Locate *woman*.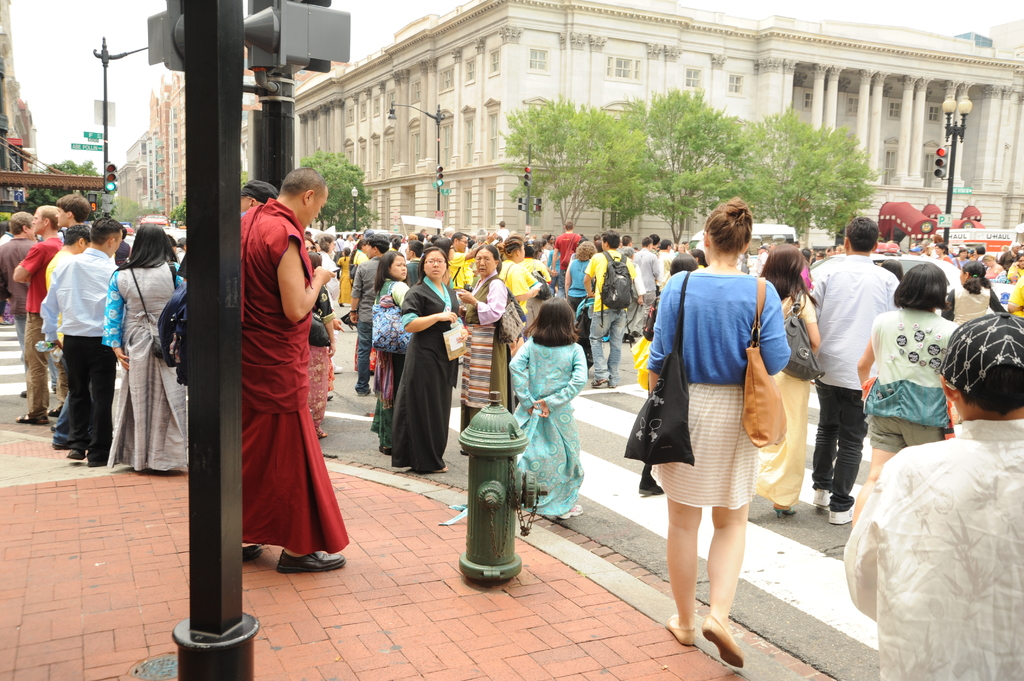
Bounding box: pyautogui.locateOnScreen(934, 241, 948, 259).
